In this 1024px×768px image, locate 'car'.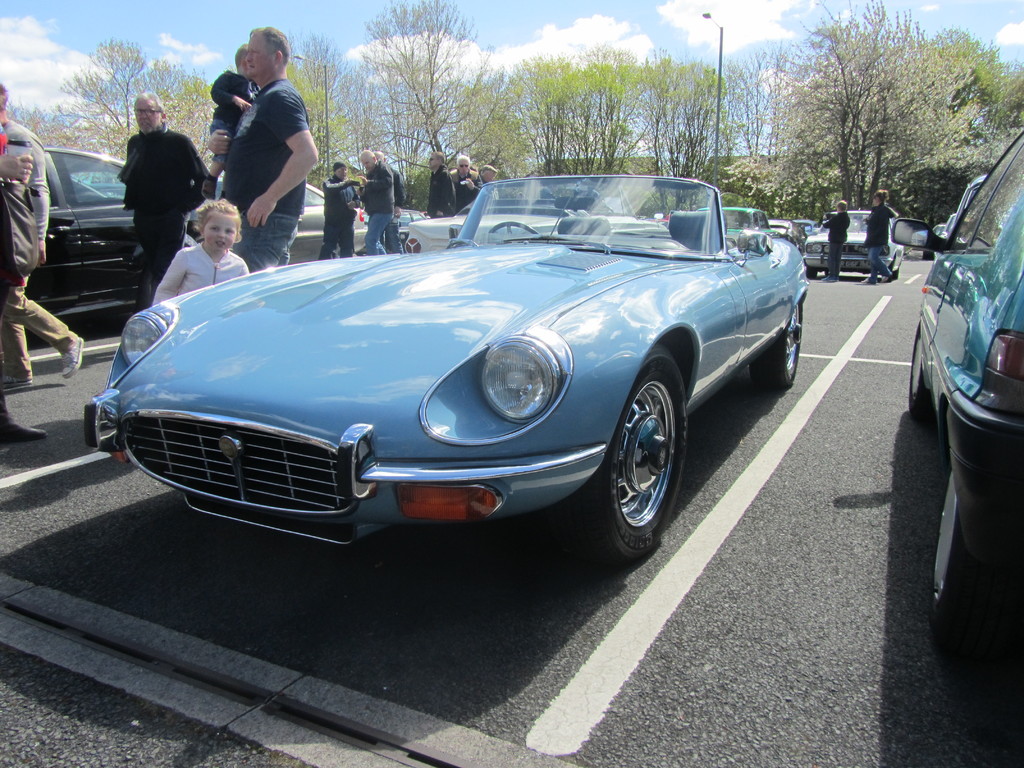
Bounding box: 77:172:804:572.
